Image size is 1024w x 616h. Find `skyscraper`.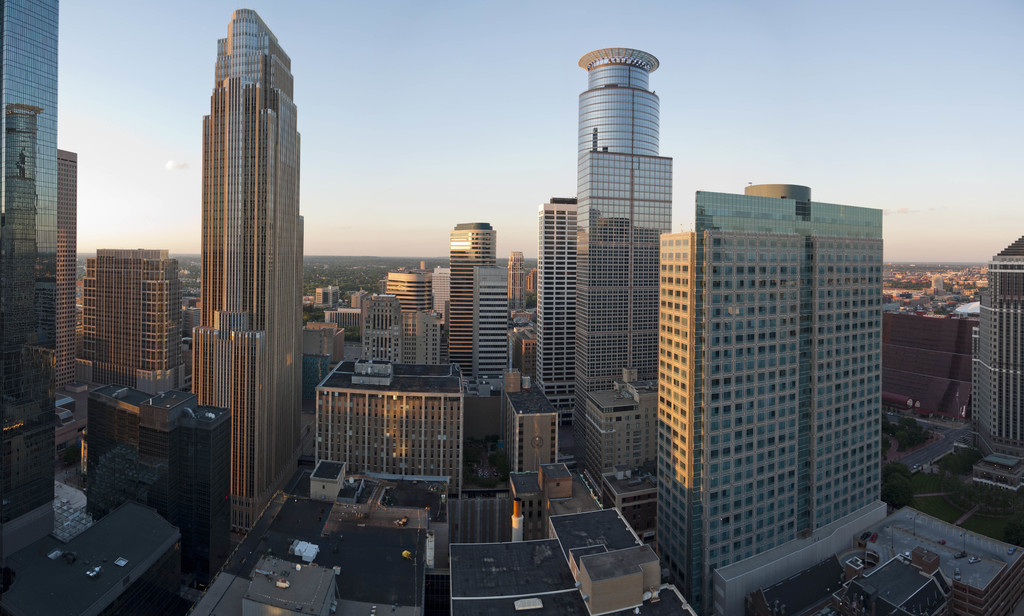
Rect(76, 239, 190, 400).
